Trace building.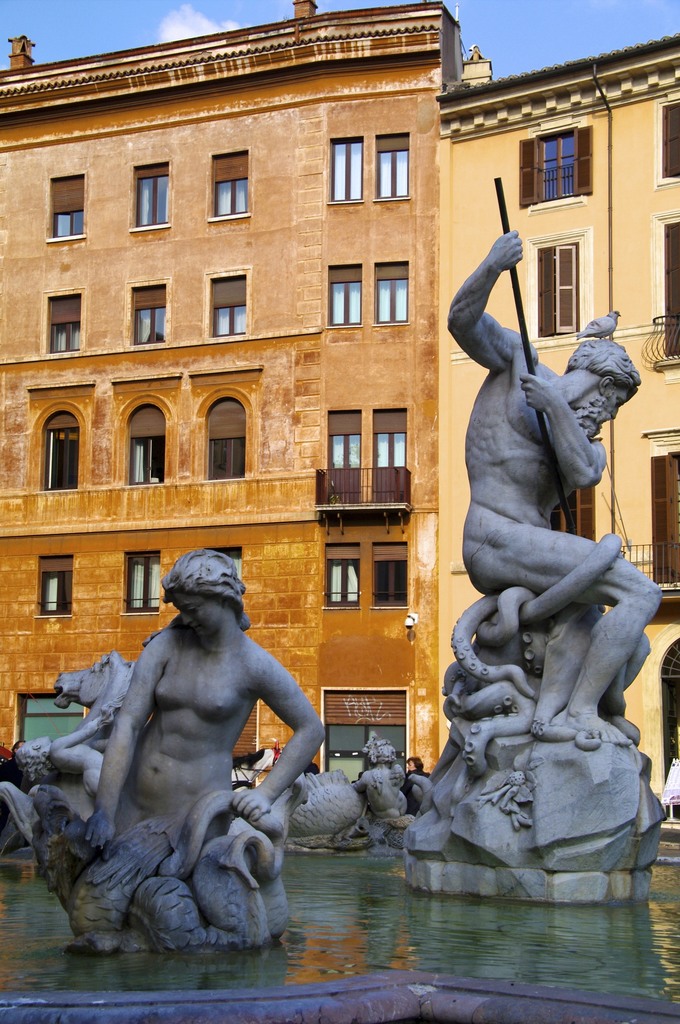
Traced to [435,33,679,804].
